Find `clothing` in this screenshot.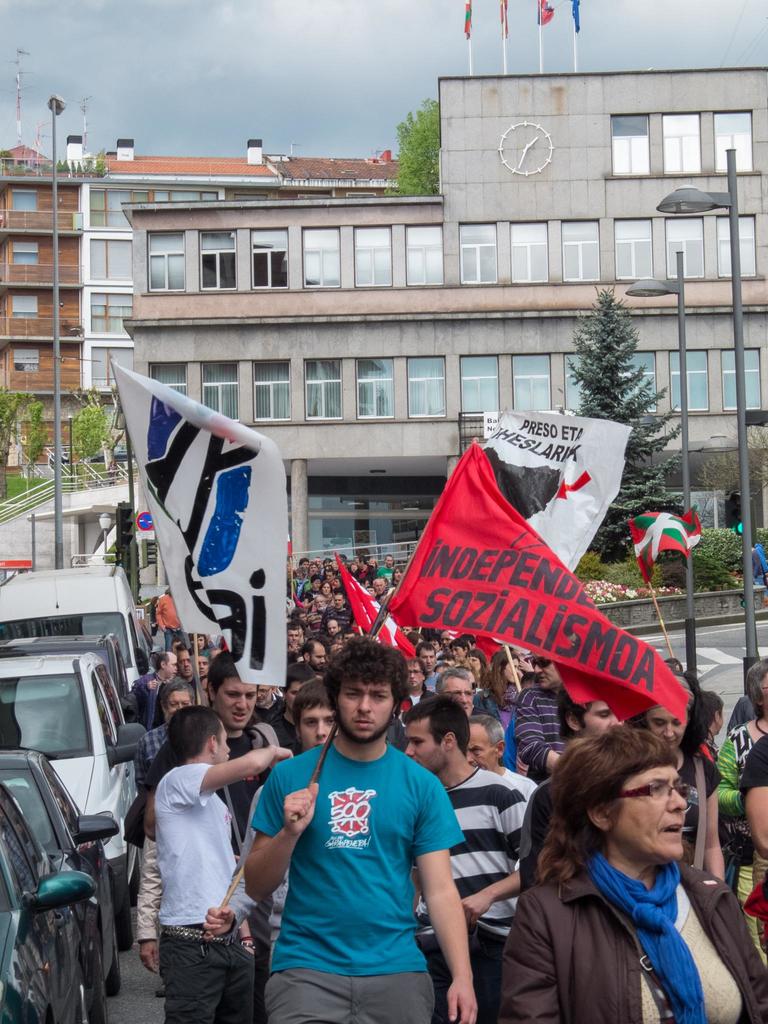
The bounding box for `clothing` is <region>257, 712, 475, 995</region>.
